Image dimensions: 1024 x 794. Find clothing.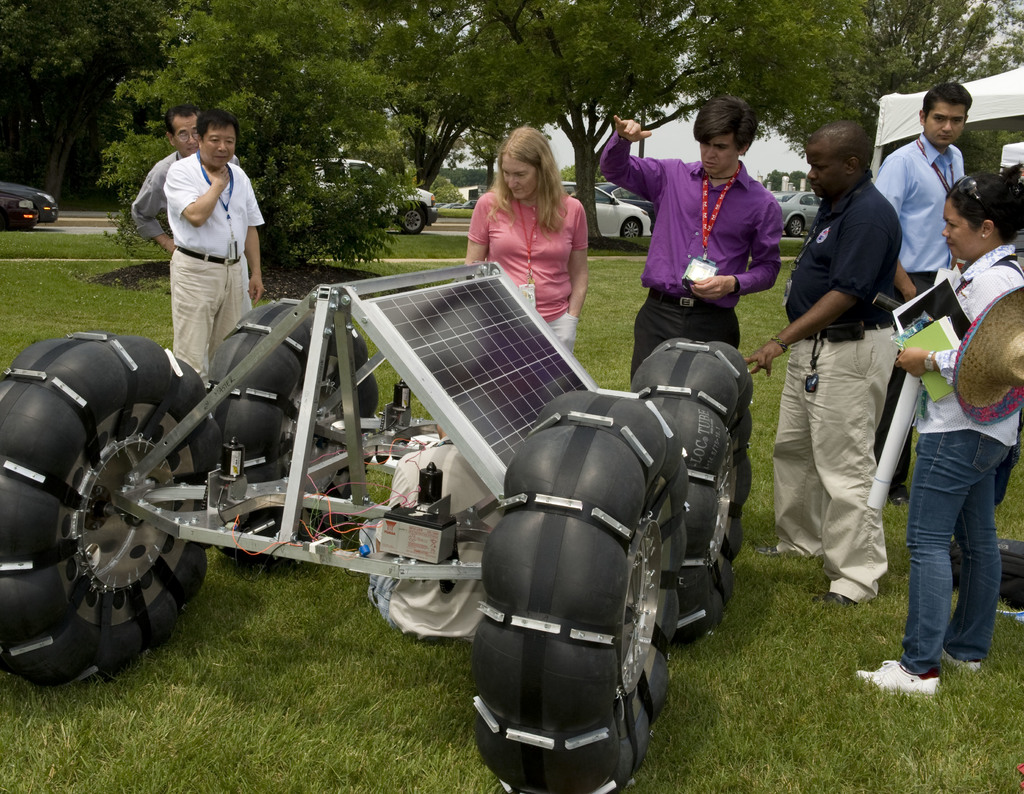
l=465, t=192, r=586, b=319.
